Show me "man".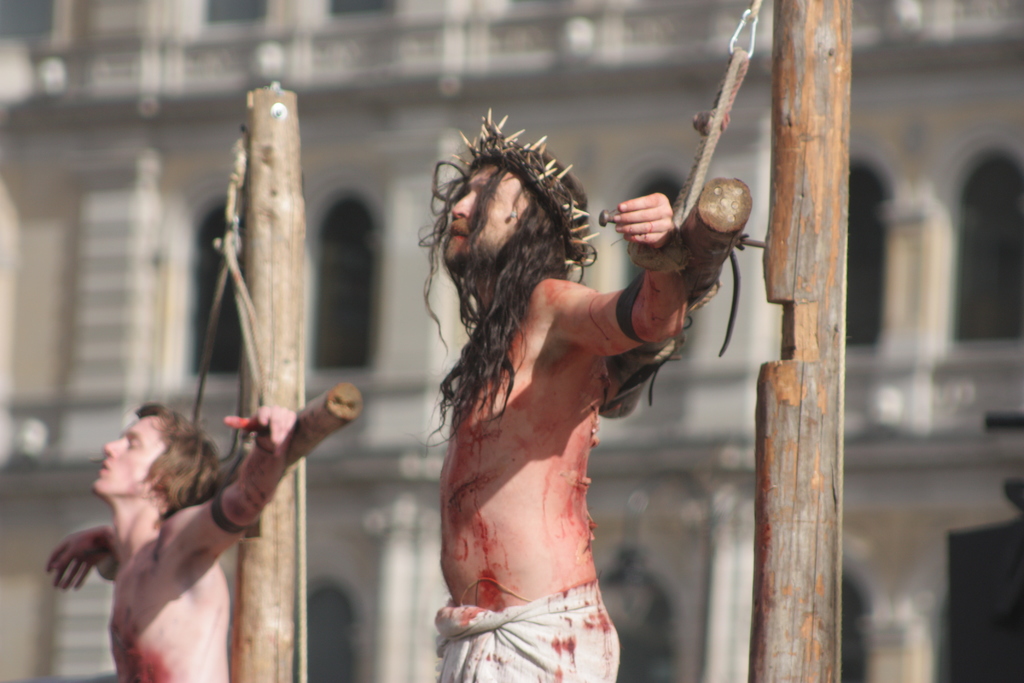
"man" is here: (435, 131, 688, 682).
